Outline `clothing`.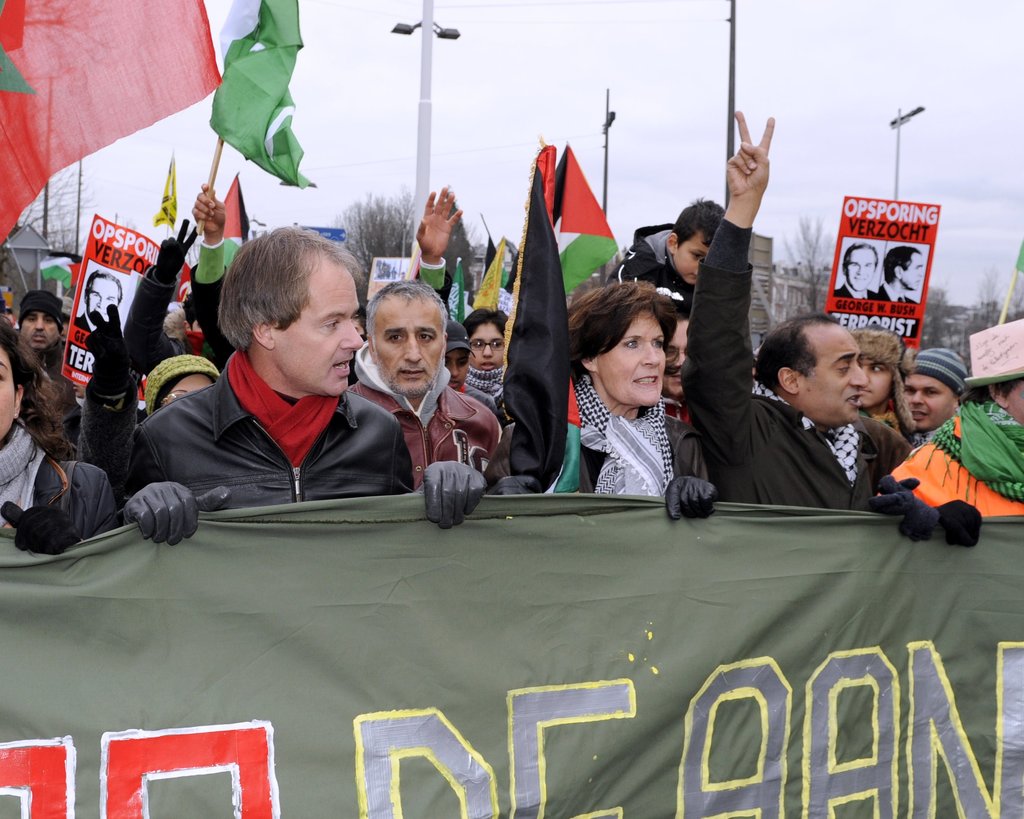
Outline: (453, 373, 504, 409).
